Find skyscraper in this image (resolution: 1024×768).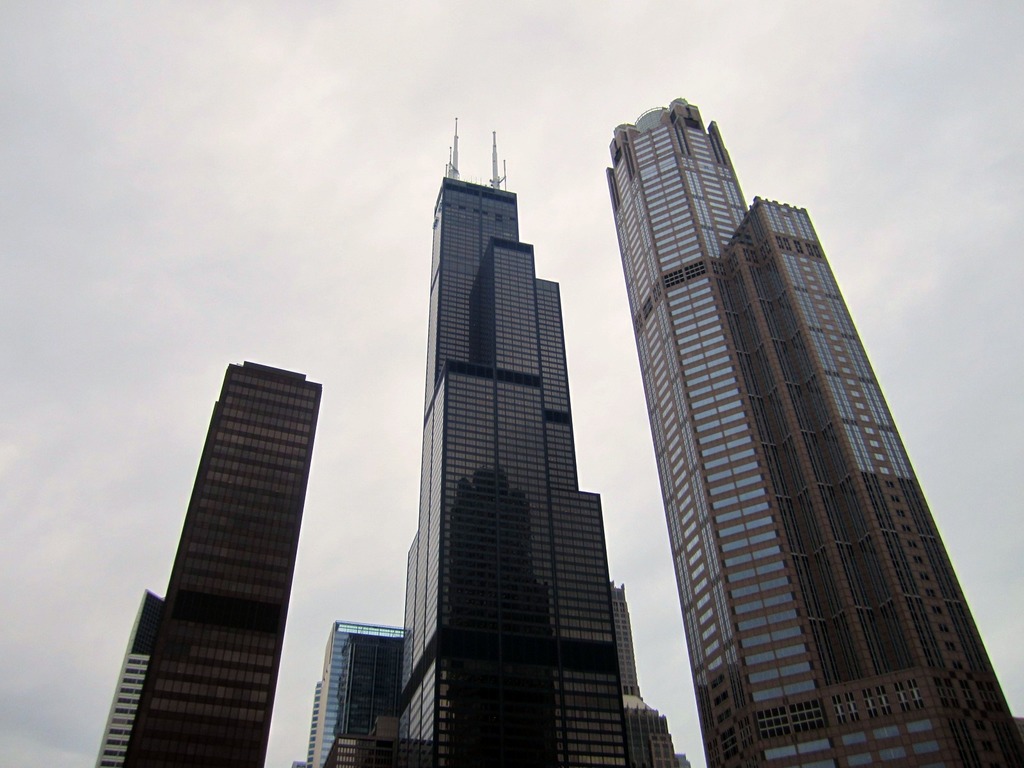
[left=577, top=87, right=1010, bottom=767].
